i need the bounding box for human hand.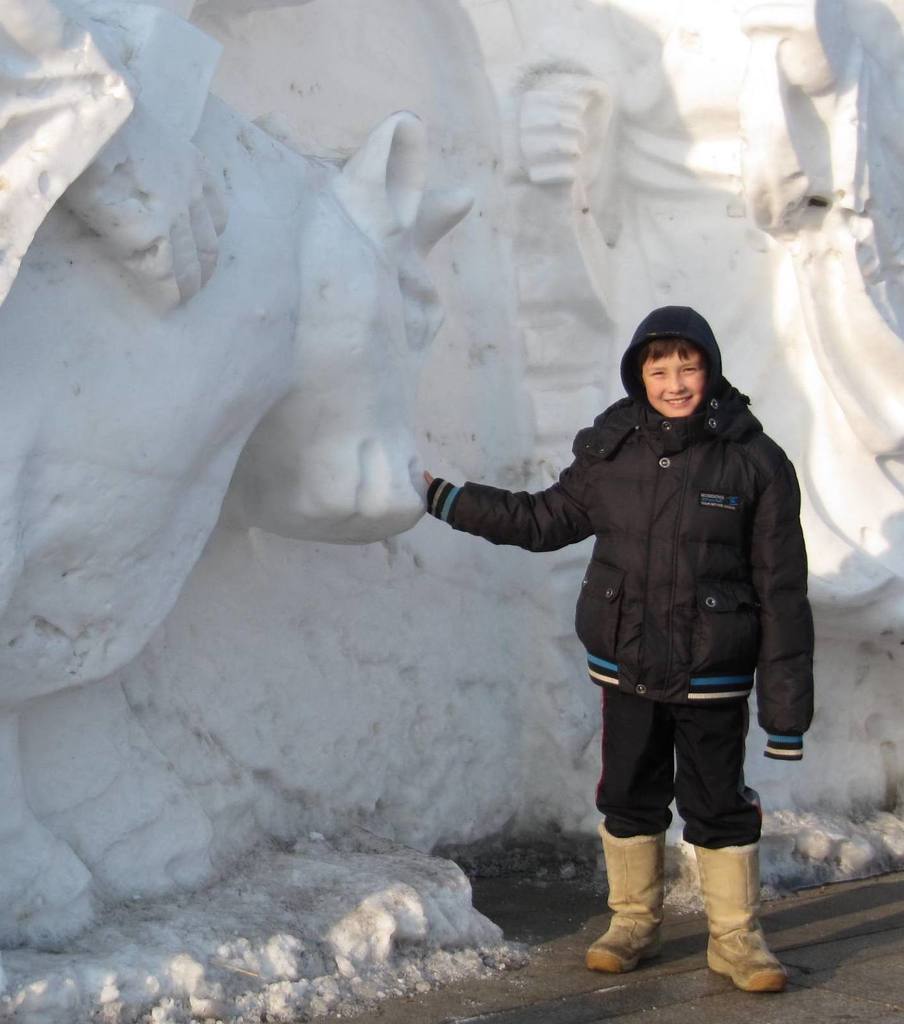
Here it is: (left=516, top=68, right=623, bottom=202).
